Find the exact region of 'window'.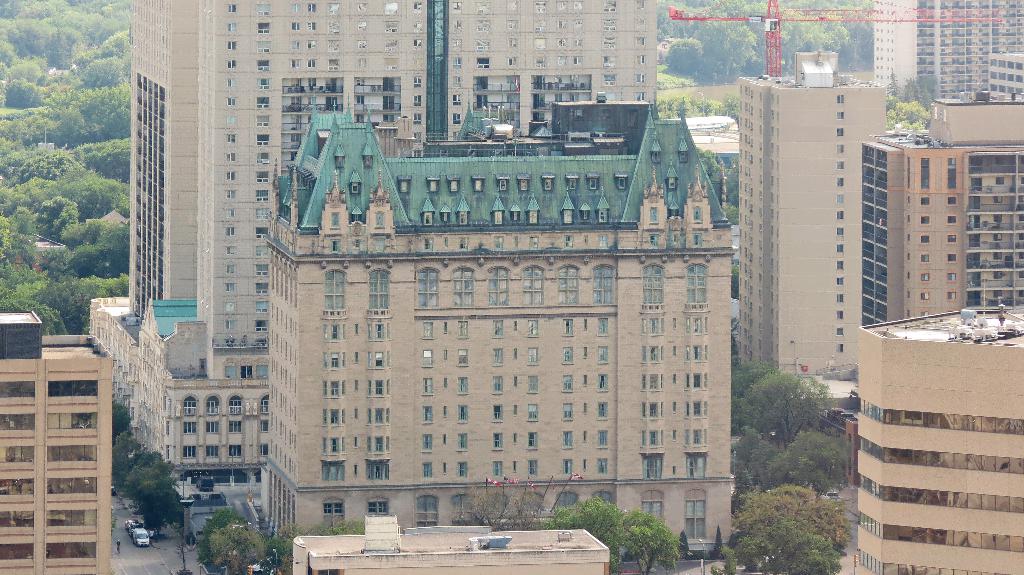
Exact region: bbox(325, 270, 344, 310).
